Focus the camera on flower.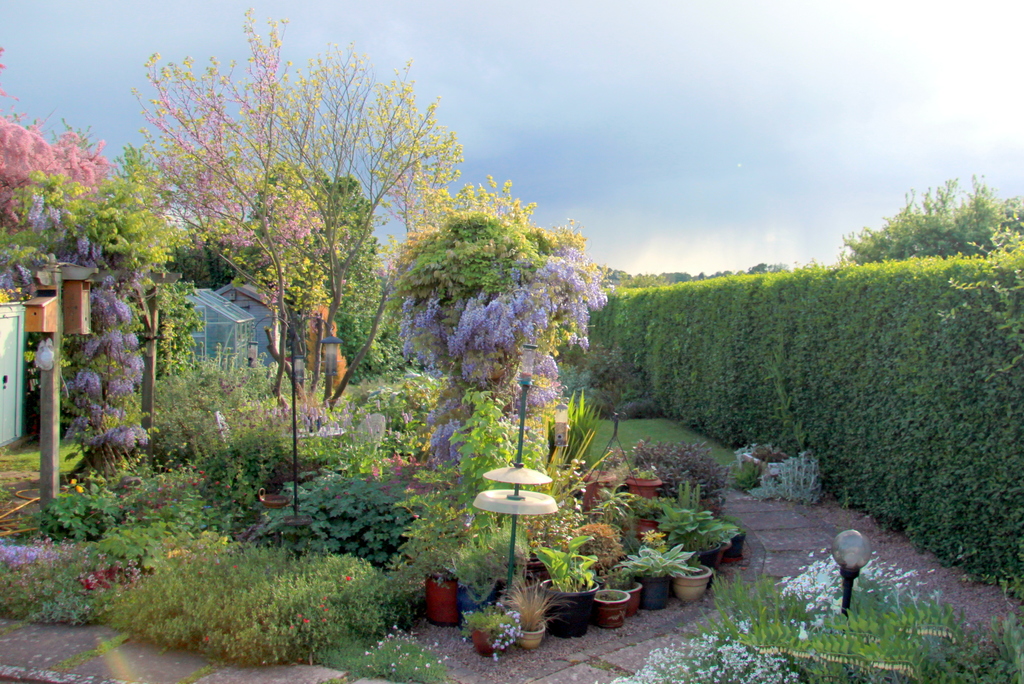
Focus region: crop(0, 84, 21, 101).
